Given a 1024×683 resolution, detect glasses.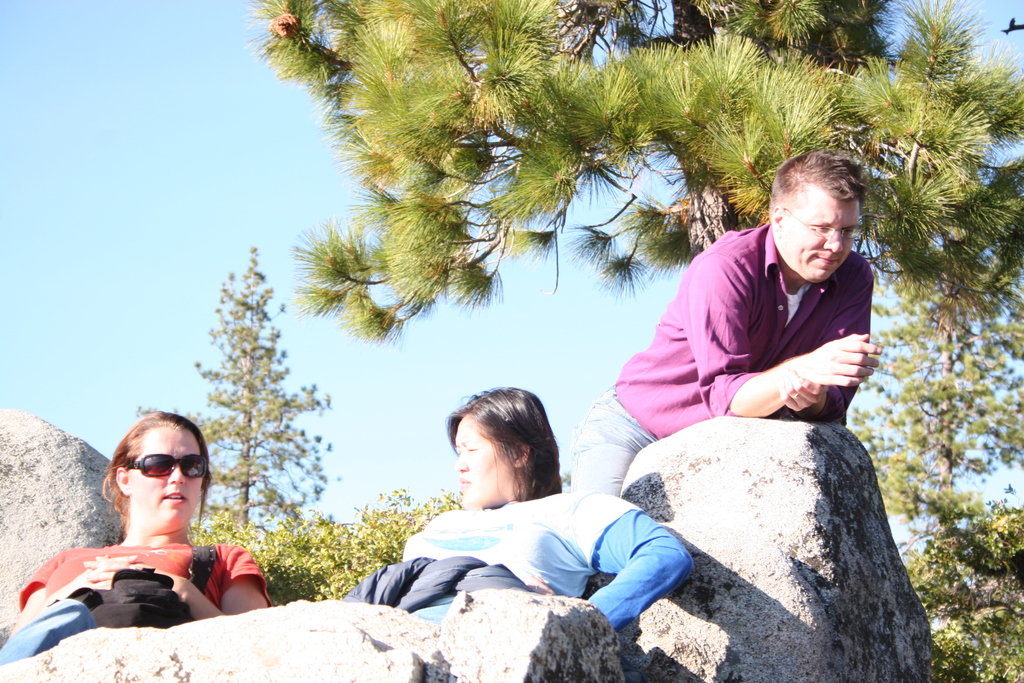
[left=127, top=449, right=210, bottom=479].
